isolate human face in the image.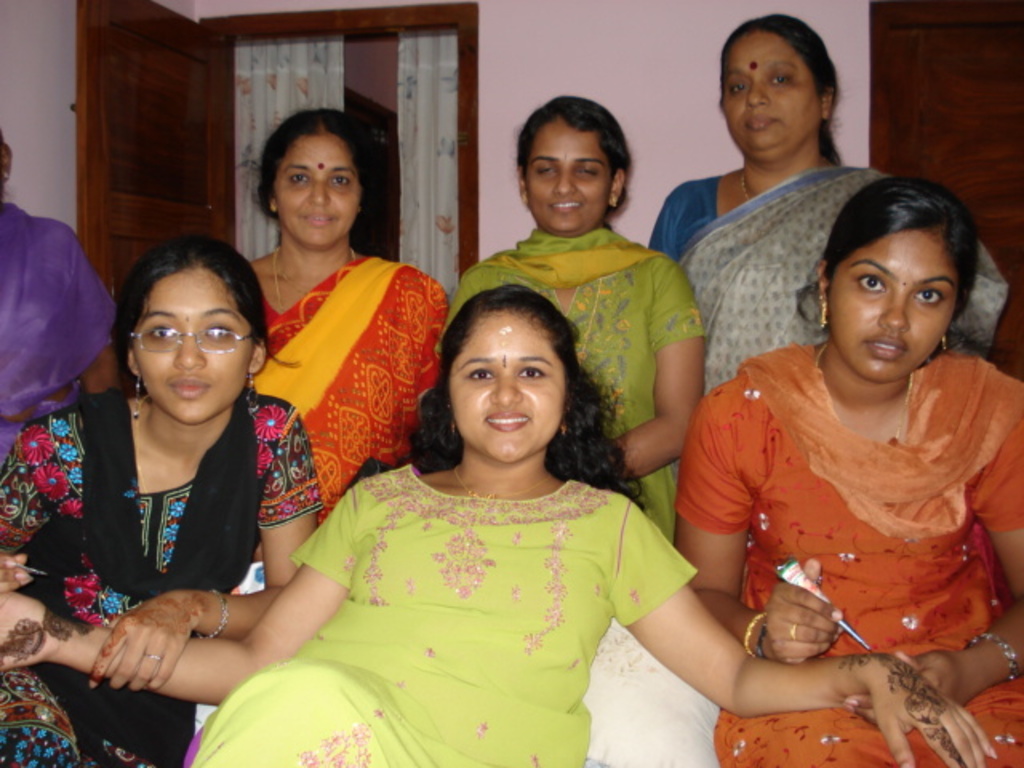
Isolated region: crop(827, 229, 958, 382).
